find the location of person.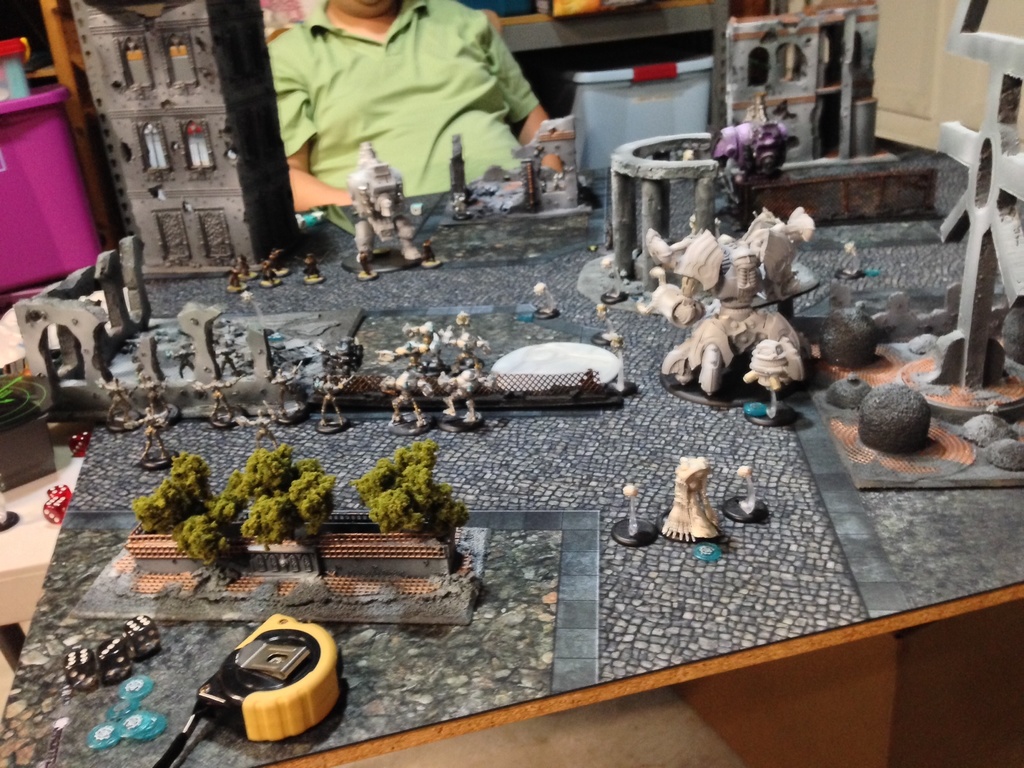
Location: [x1=238, y1=10, x2=538, y2=258].
